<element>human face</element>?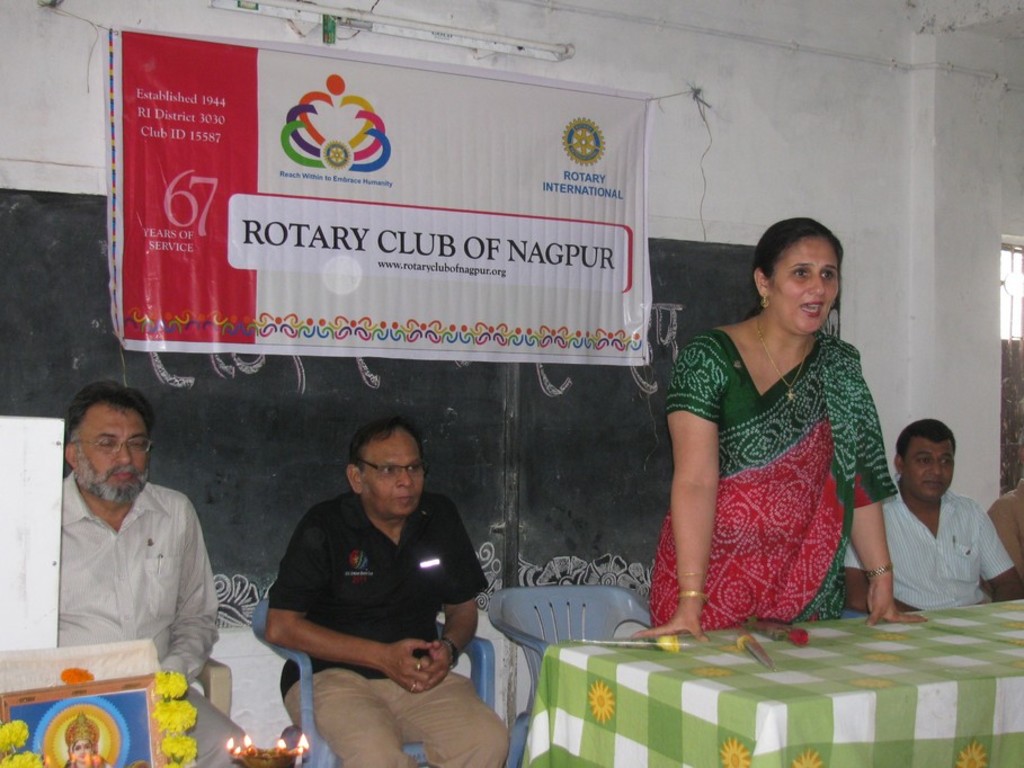
bbox=[910, 432, 953, 498]
